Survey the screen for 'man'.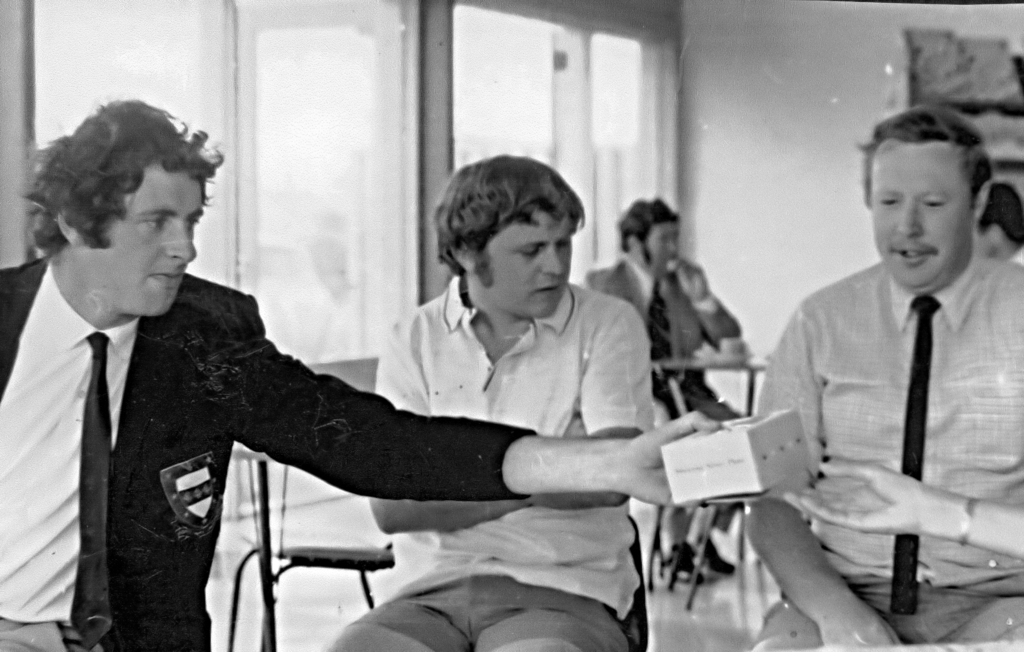
Survey found: Rect(0, 97, 728, 651).
